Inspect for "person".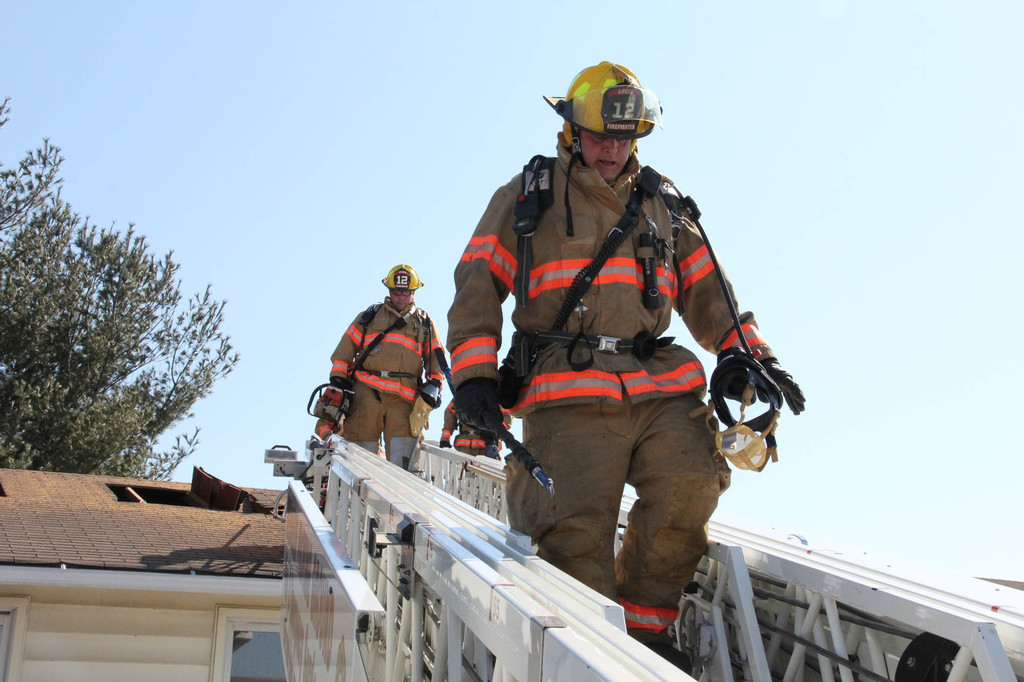
Inspection: [464, 110, 792, 663].
